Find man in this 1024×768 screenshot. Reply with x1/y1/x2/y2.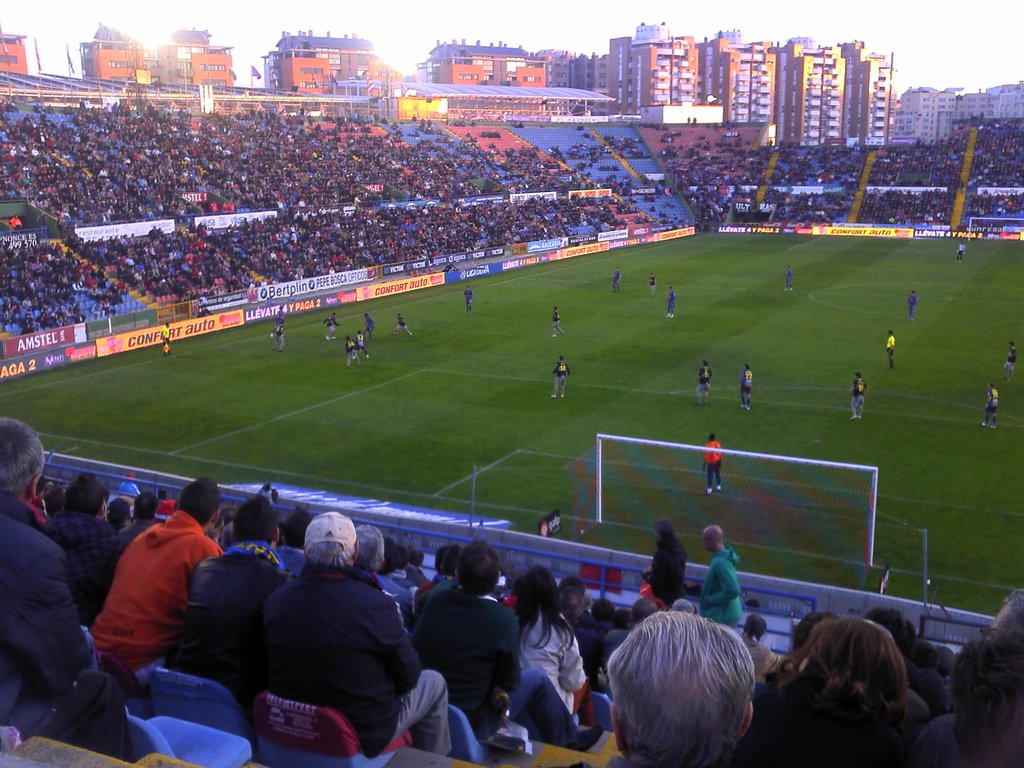
701/532/747/621.
